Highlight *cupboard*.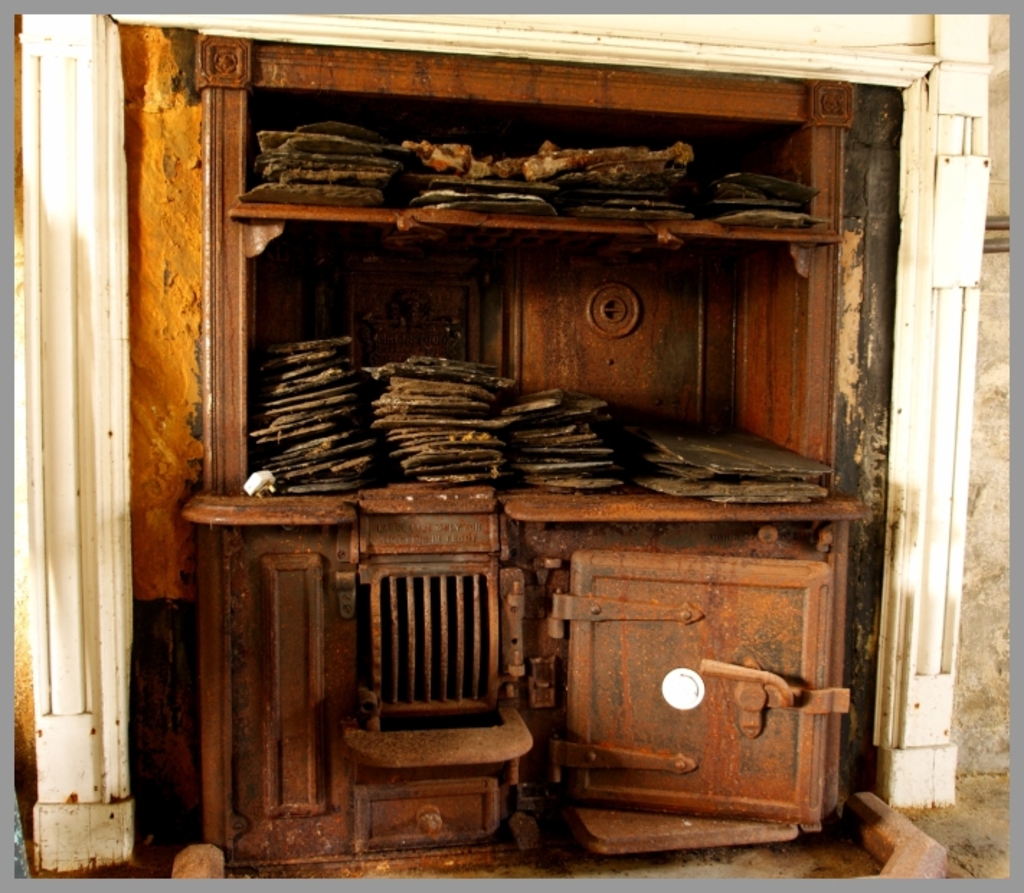
Highlighted region: (left=181, top=36, right=871, bottom=880).
